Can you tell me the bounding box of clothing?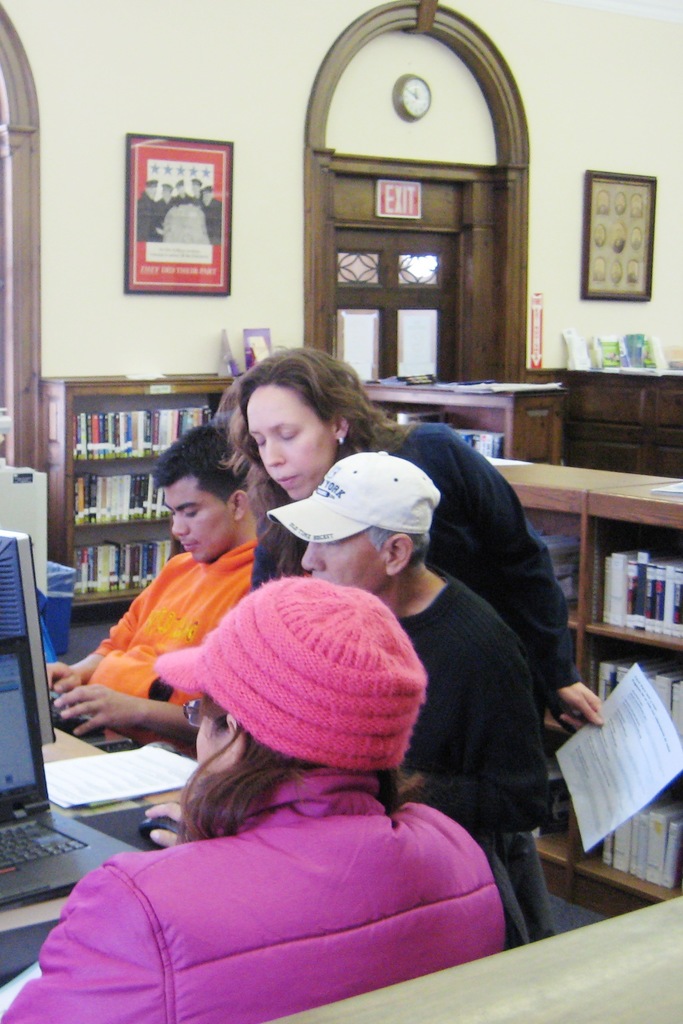
select_region(94, 545, 262, 746).
